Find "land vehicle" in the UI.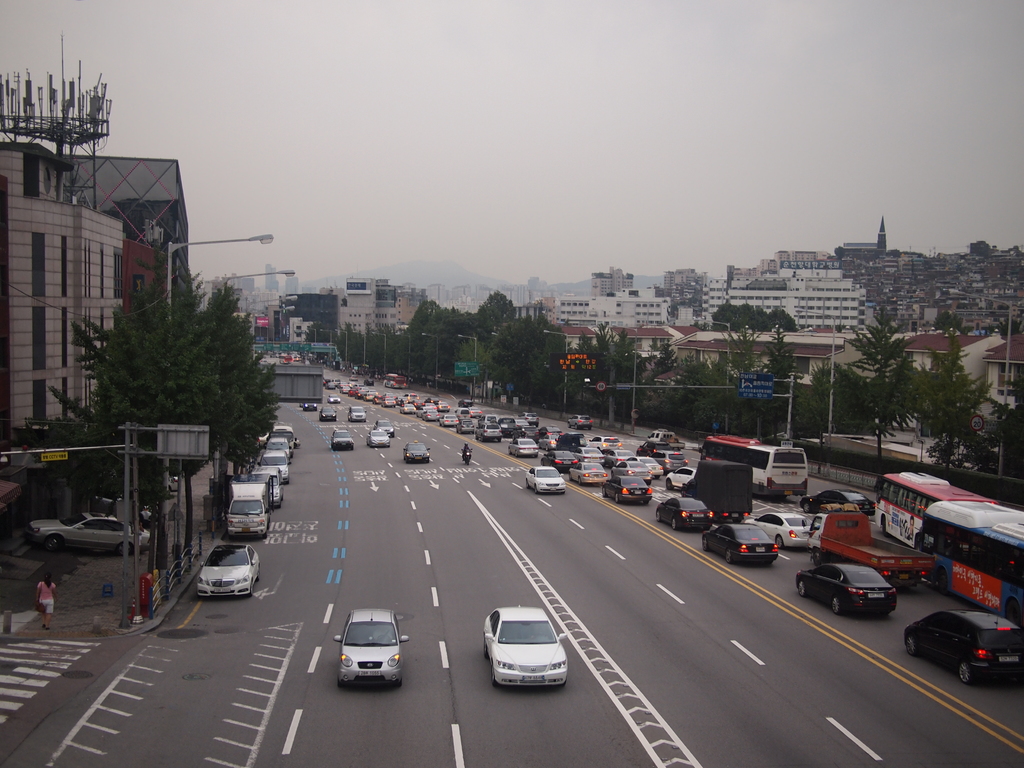
UI element at x1=255, y1=467, x2=283, y2=506.
